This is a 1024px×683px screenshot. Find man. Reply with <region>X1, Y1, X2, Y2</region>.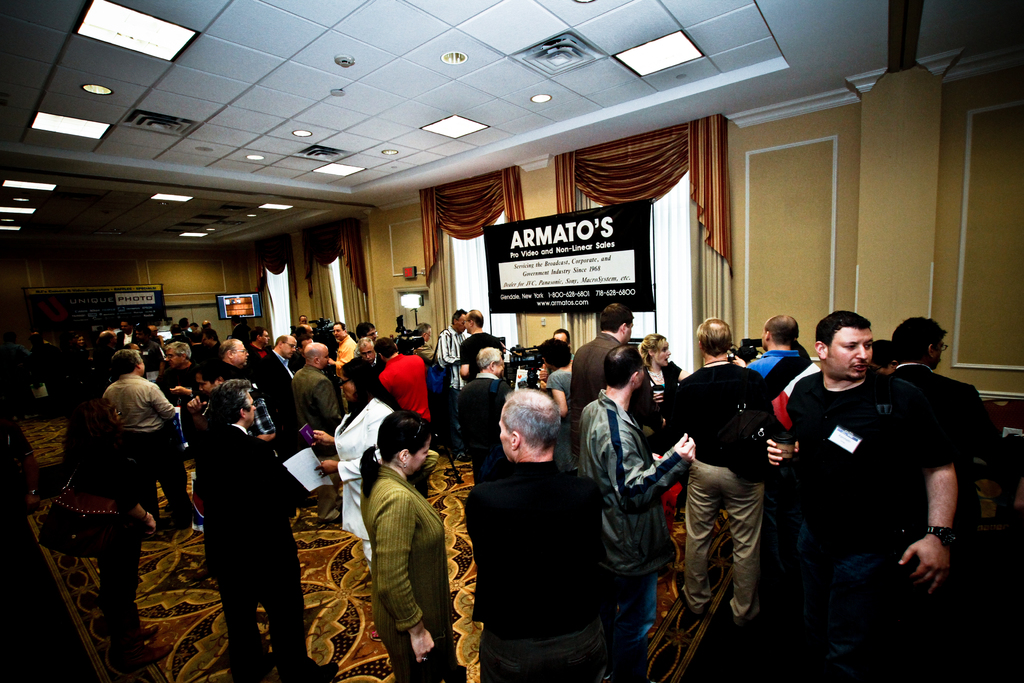
<region>257, 334, 300, 448</region>.
